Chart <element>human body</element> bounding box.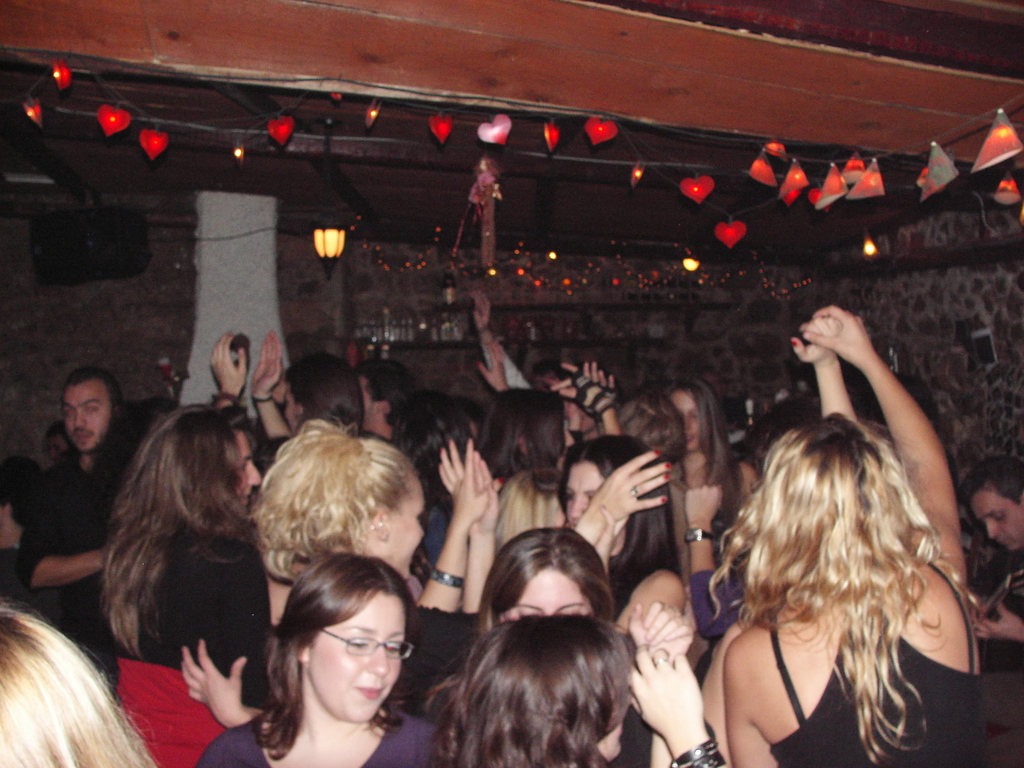
Charted: 460/606/731/767.
